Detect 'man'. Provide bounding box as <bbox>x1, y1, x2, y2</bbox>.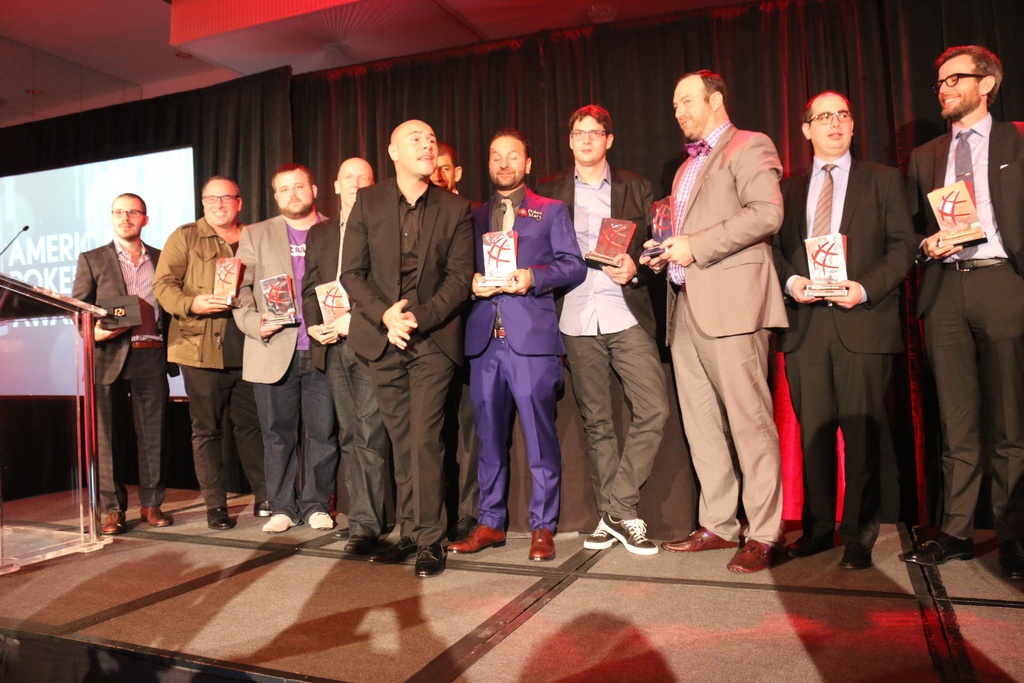
<bbox>448, 129, 586, 559</bbox>.
